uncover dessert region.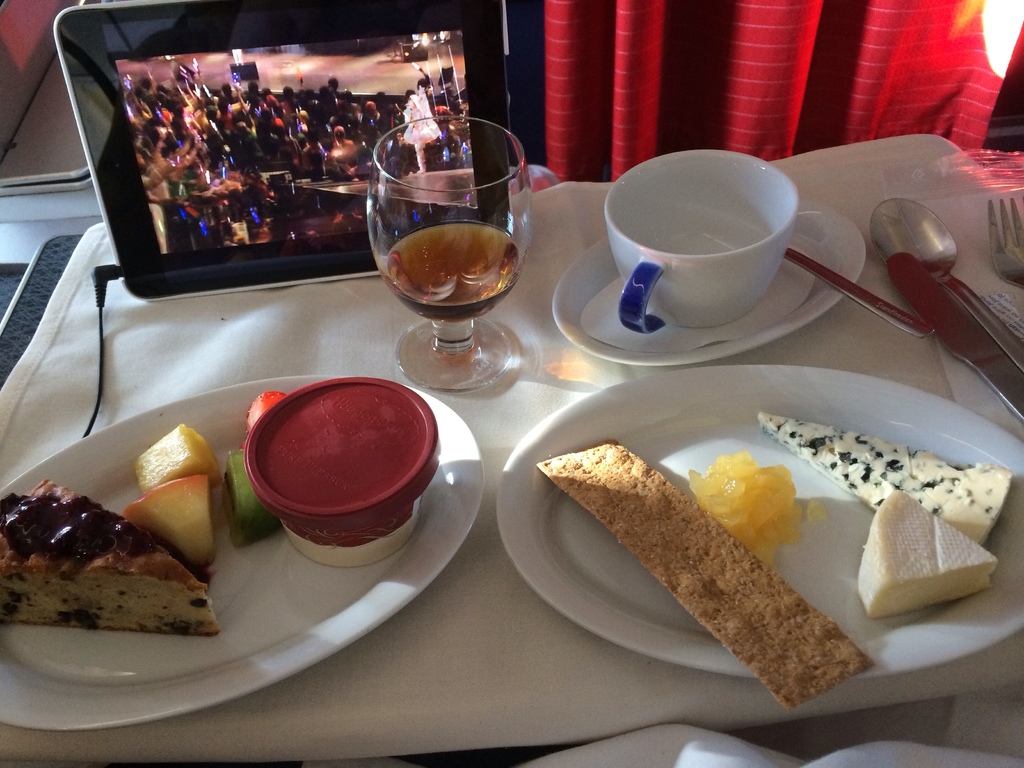
Uncovered: box(0, 482, 218, 634).
